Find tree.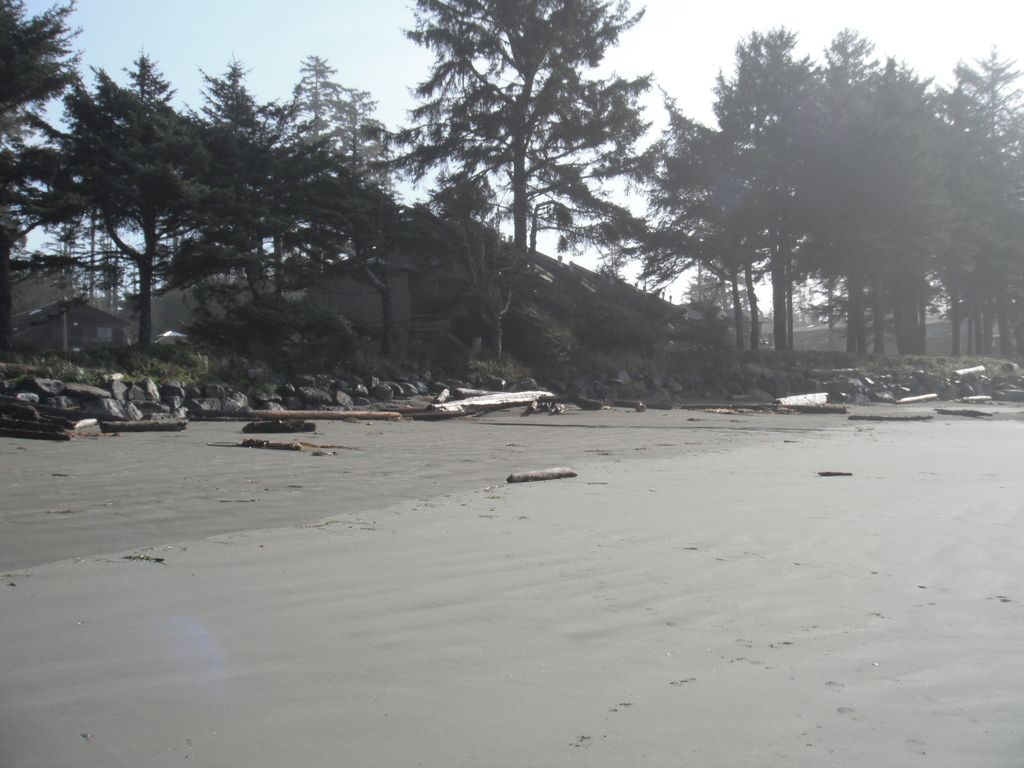
<box>397,0,652,265</box>.
